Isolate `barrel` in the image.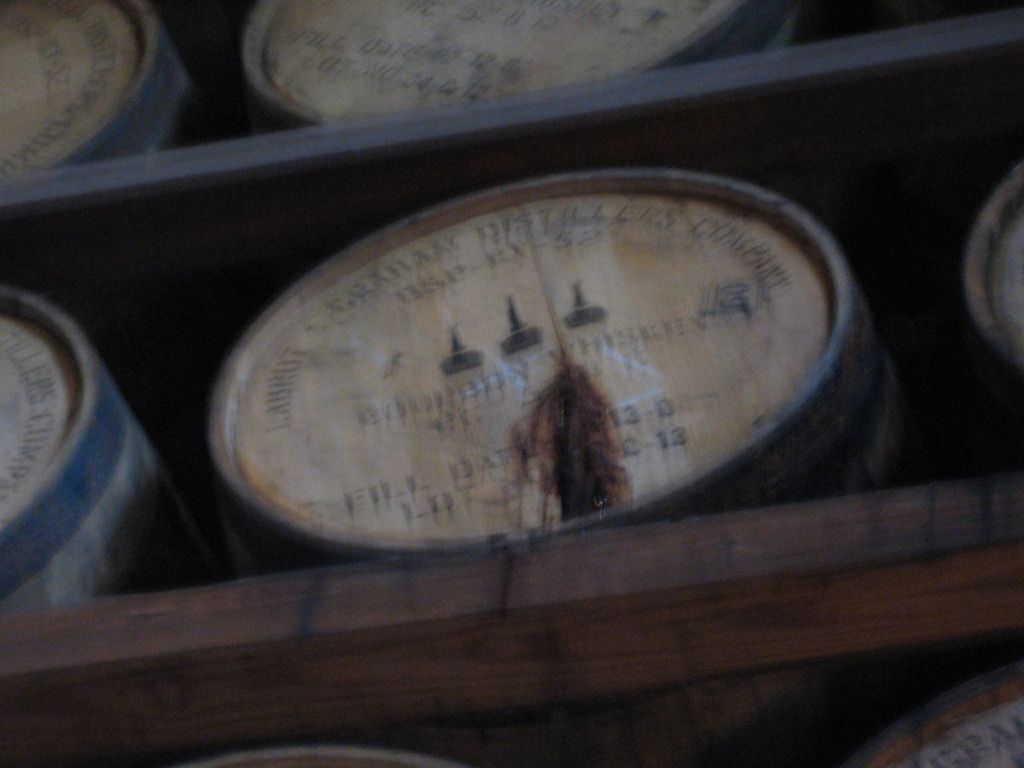
Isolated region: locate(230, 0, 838, 119).
